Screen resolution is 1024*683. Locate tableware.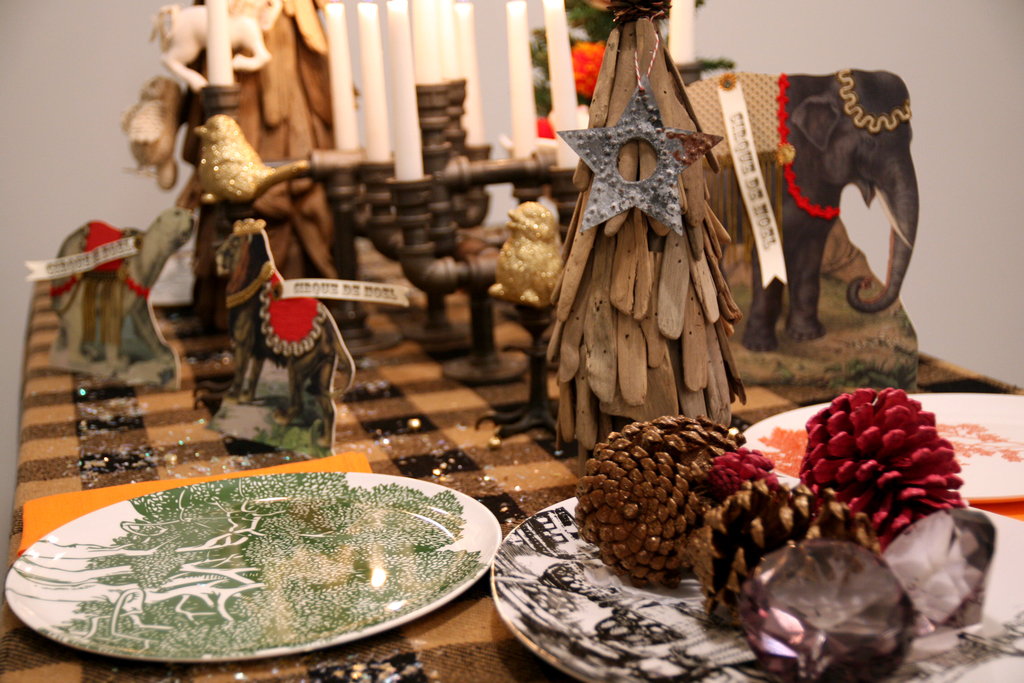
[491, 498, 1023, 682].
